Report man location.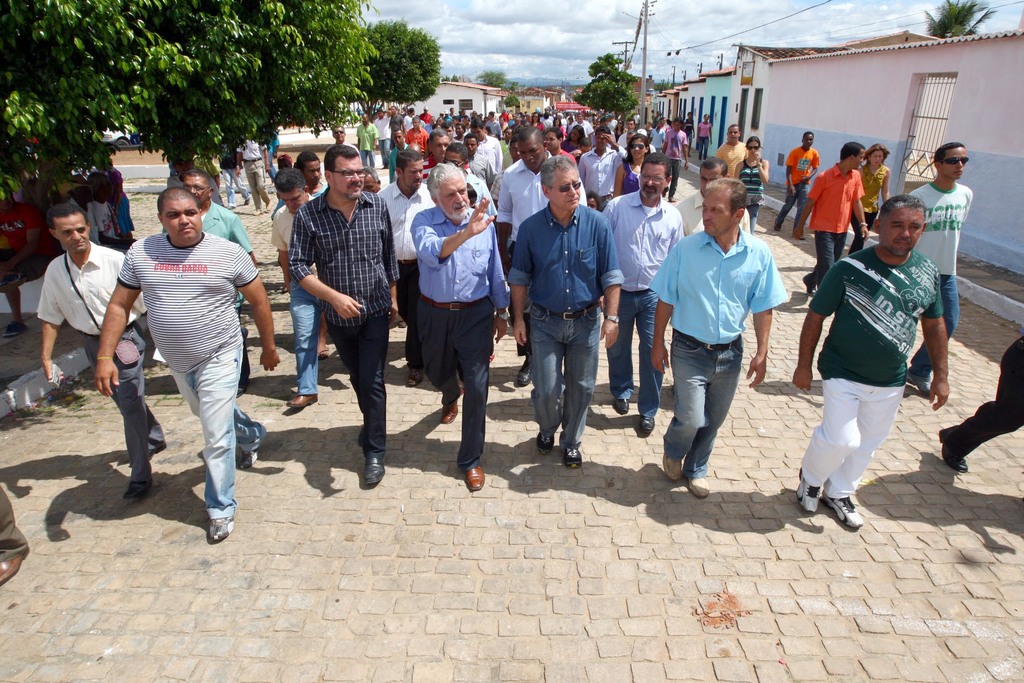
Report: 801, 188, 951, 531.
